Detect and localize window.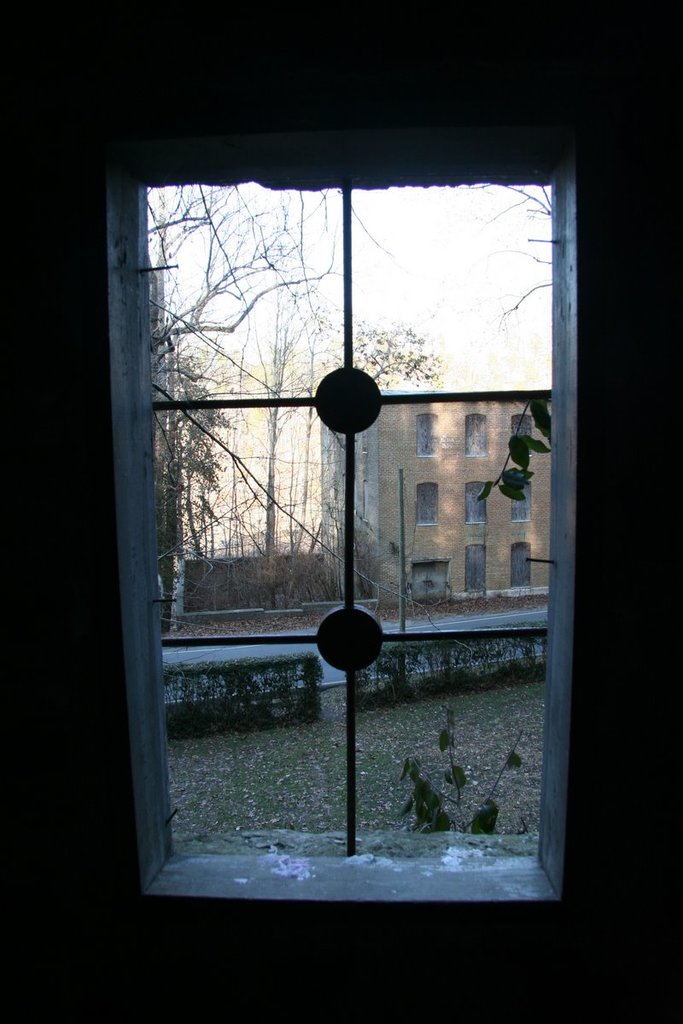
Localized at l=467, t=484, r=486, b=522.
